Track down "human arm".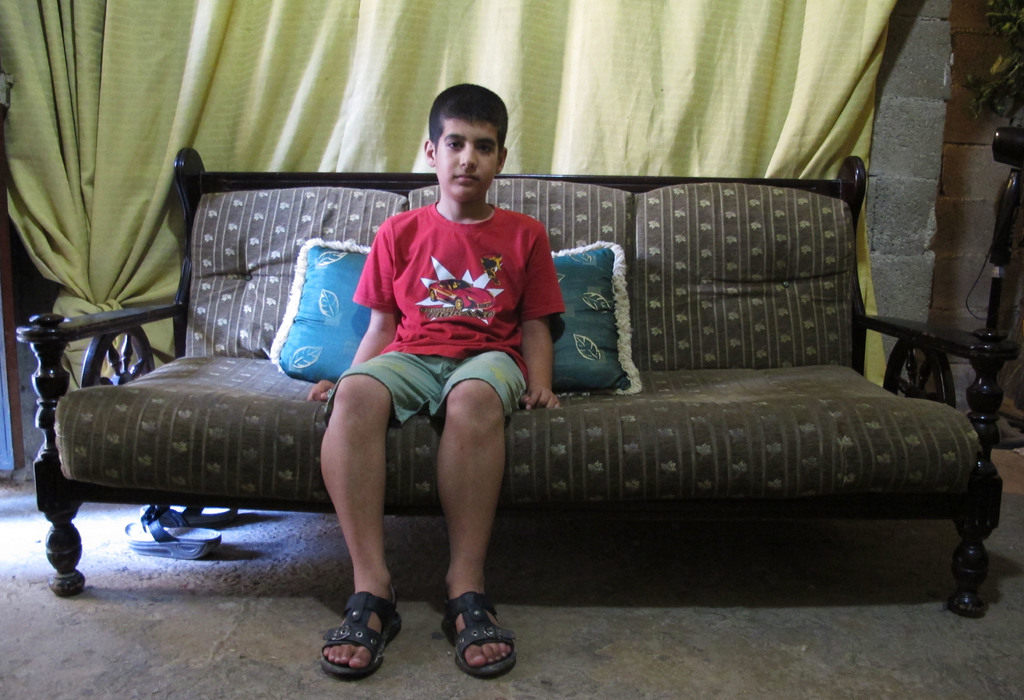
Tracked to left=514, top=276, right=566, bottom=410.
